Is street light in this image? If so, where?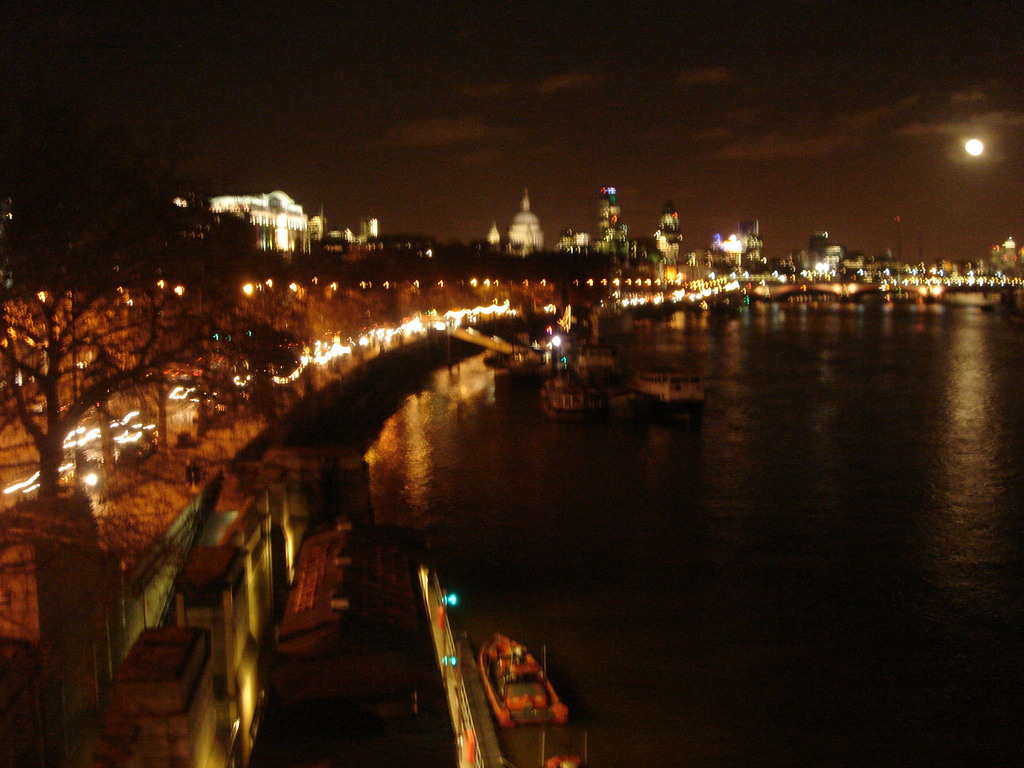
Yes, at l=959, t=134, r=1023, b=158.
